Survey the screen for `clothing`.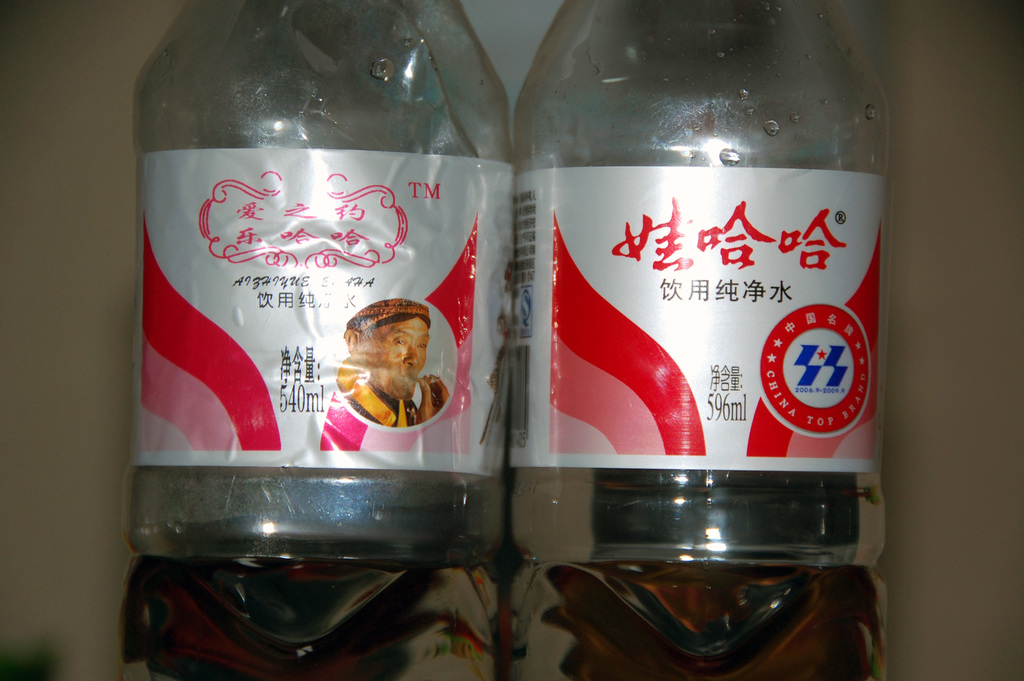
Survey found: [346,372,454,425].
